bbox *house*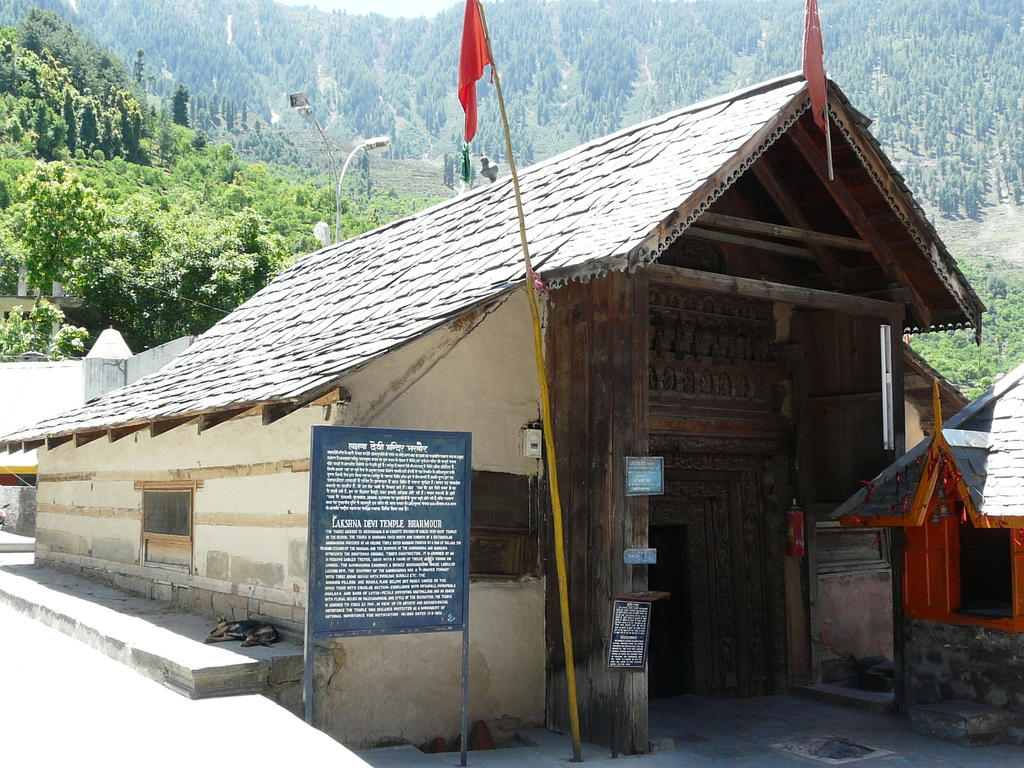
(0,65,993,749)
